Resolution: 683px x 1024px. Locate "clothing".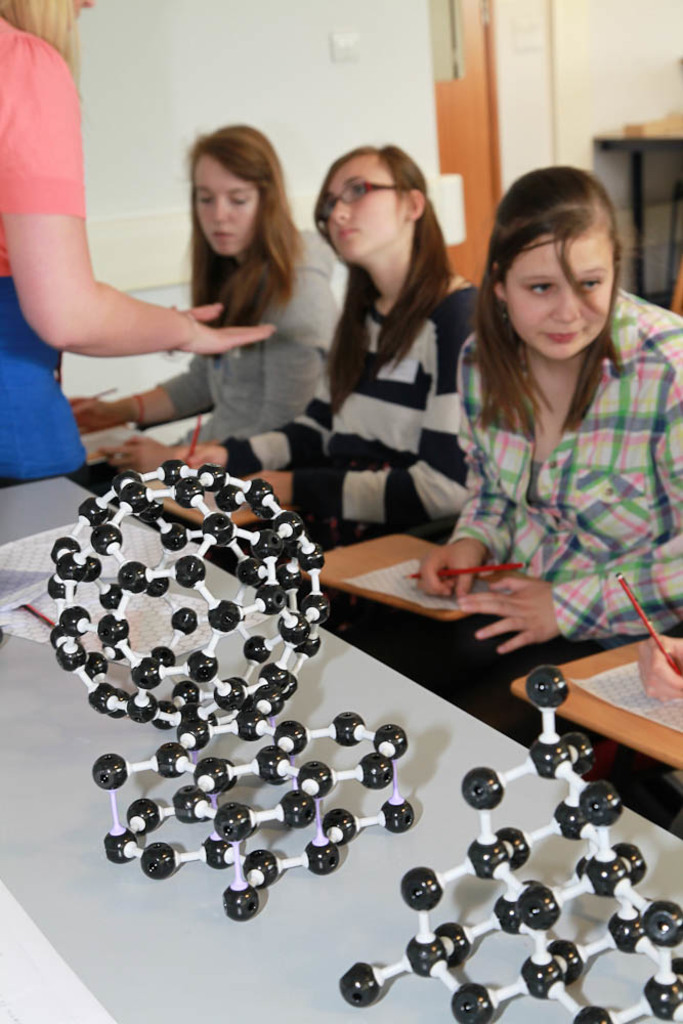
box(0, 14, 87, 483).
